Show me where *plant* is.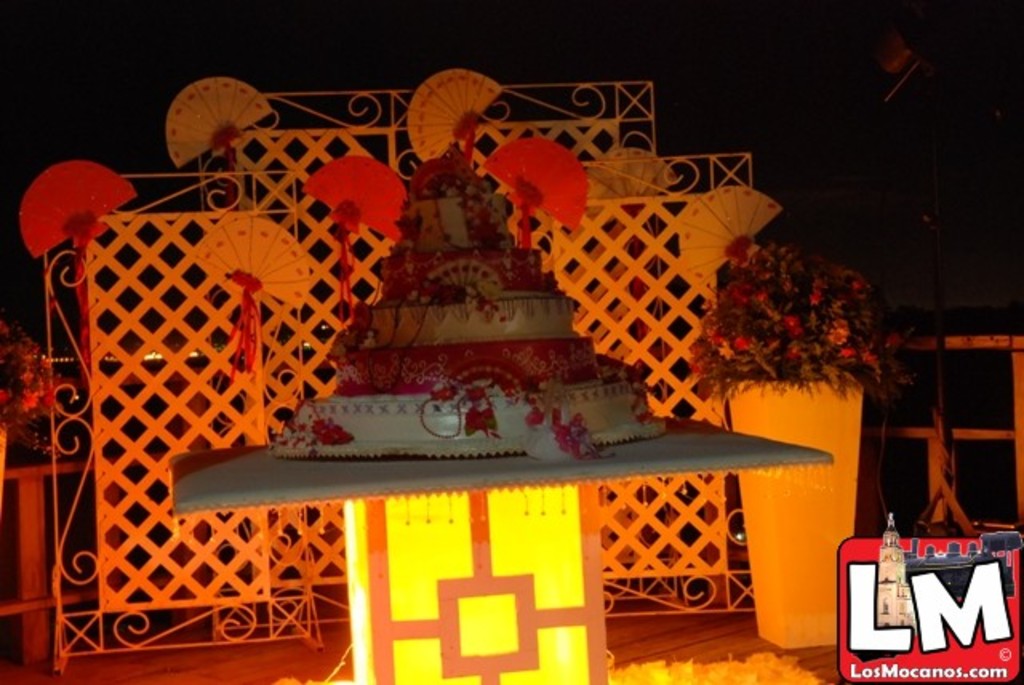
*plant* is at [0, 318, 83, 448].
